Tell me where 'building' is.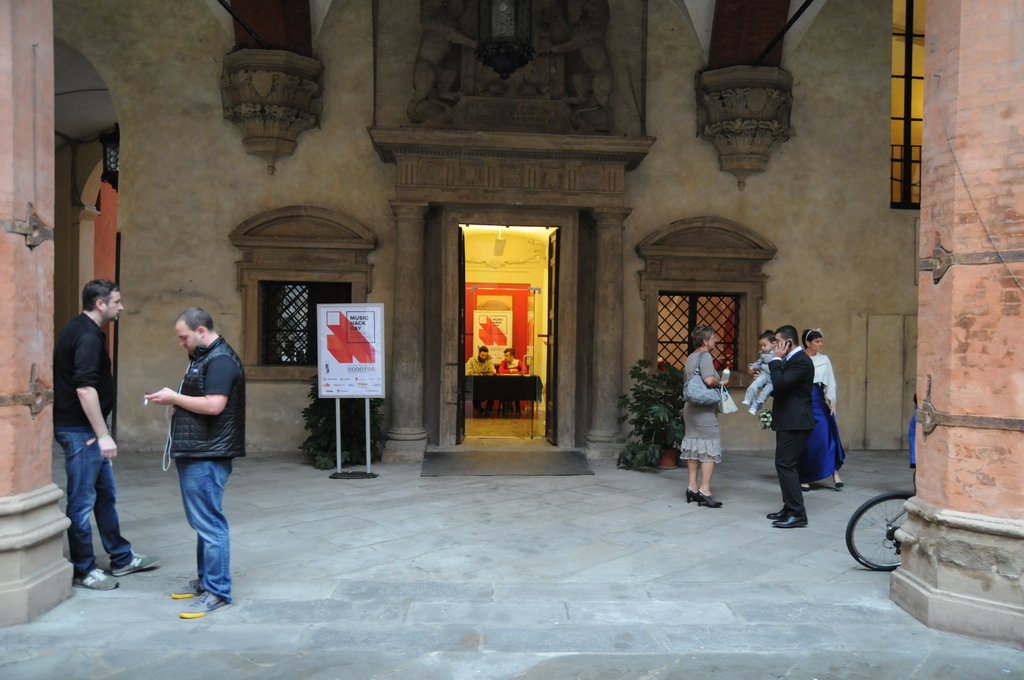
'building' is at 0,0,1023,476.
